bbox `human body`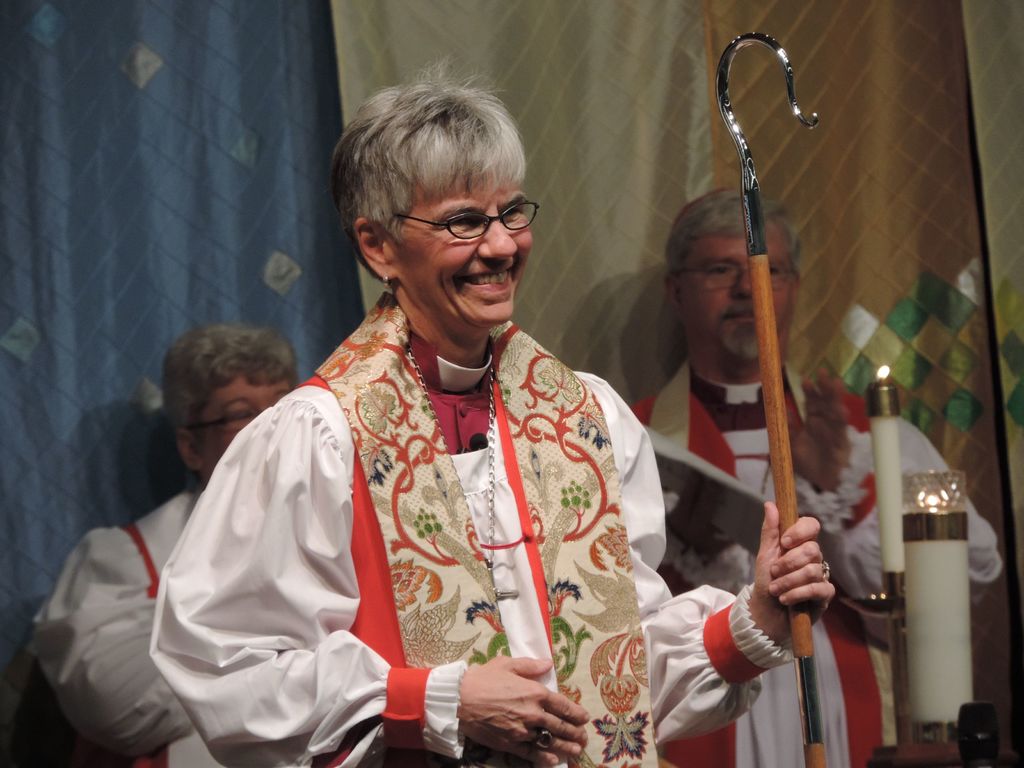
122:94:707:767
